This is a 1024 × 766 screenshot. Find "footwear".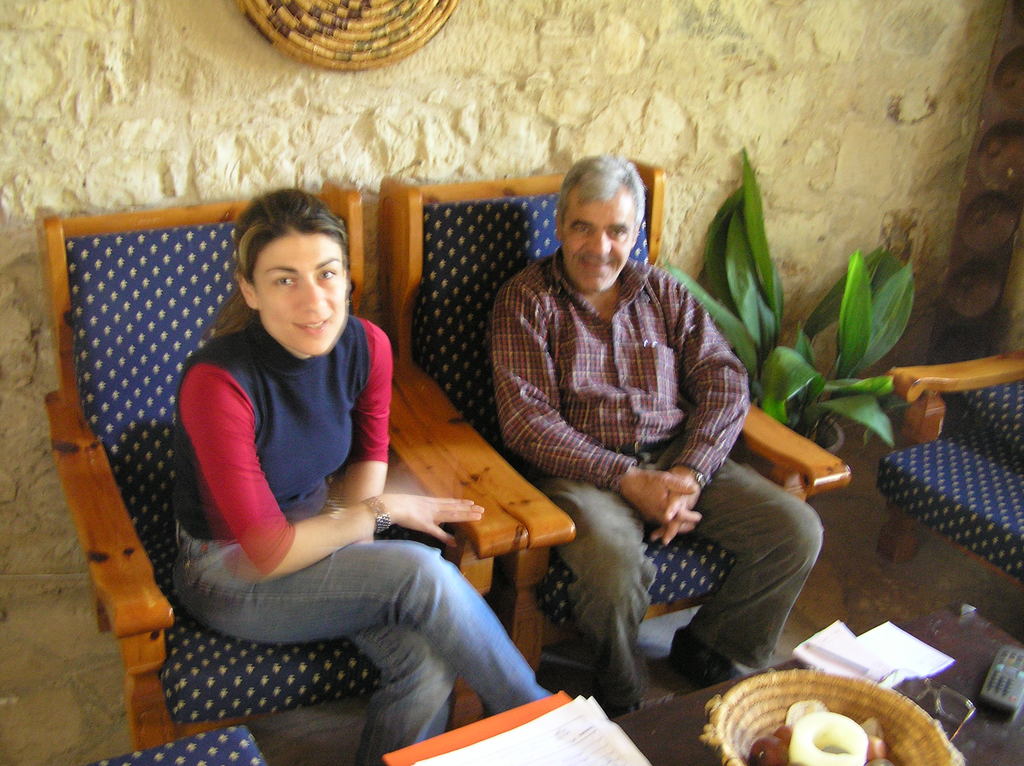
Bounding box: box(673, 623, 735, 676).
